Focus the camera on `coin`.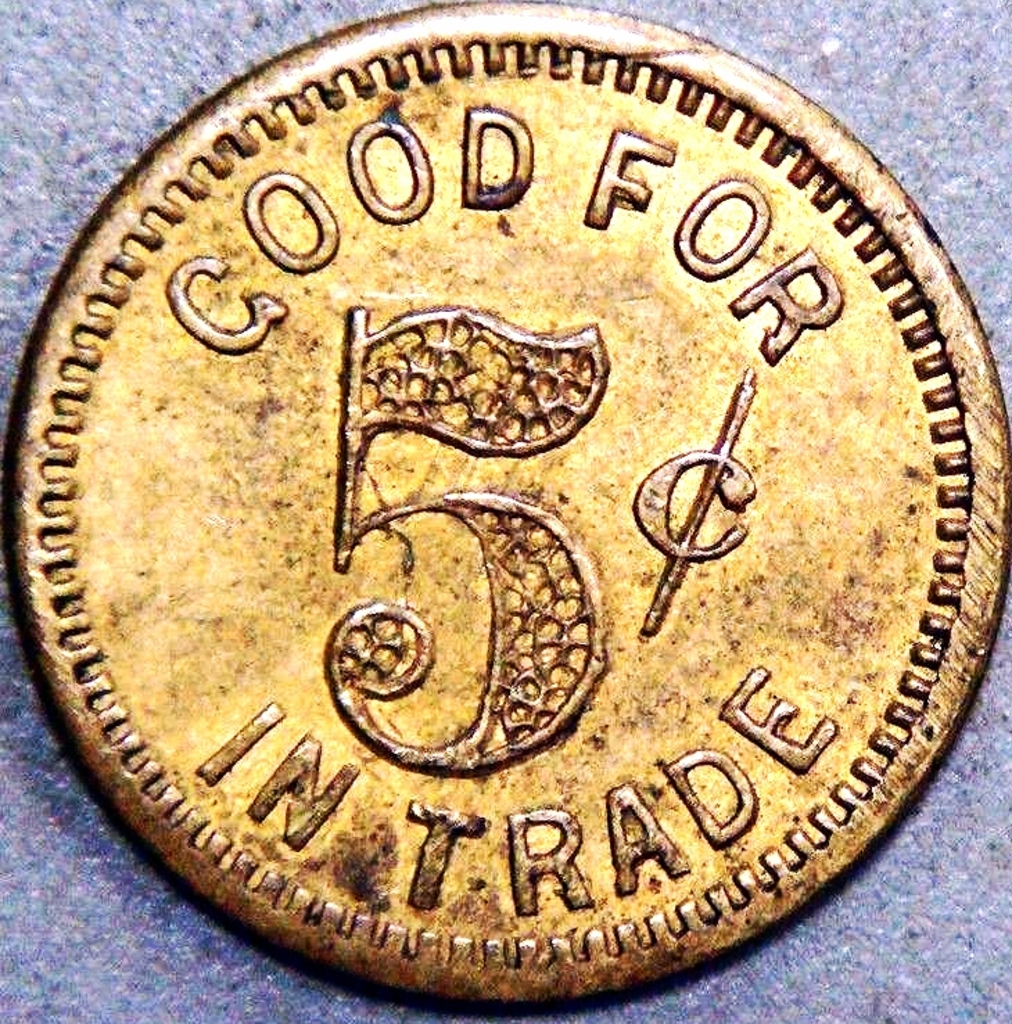
Focus region: [0,0,1011,1021].
